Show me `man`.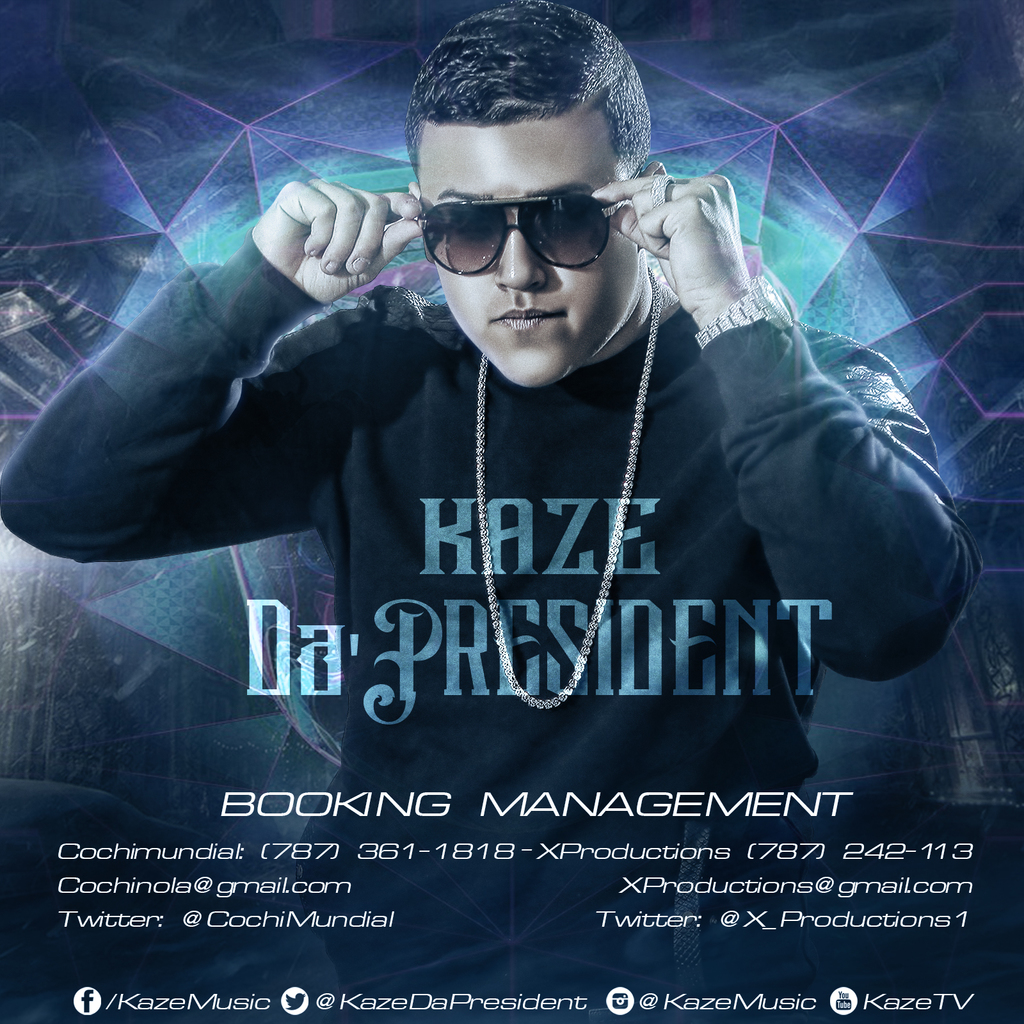
`man` is here: <region>0, 0, 986, 1023</region>.
